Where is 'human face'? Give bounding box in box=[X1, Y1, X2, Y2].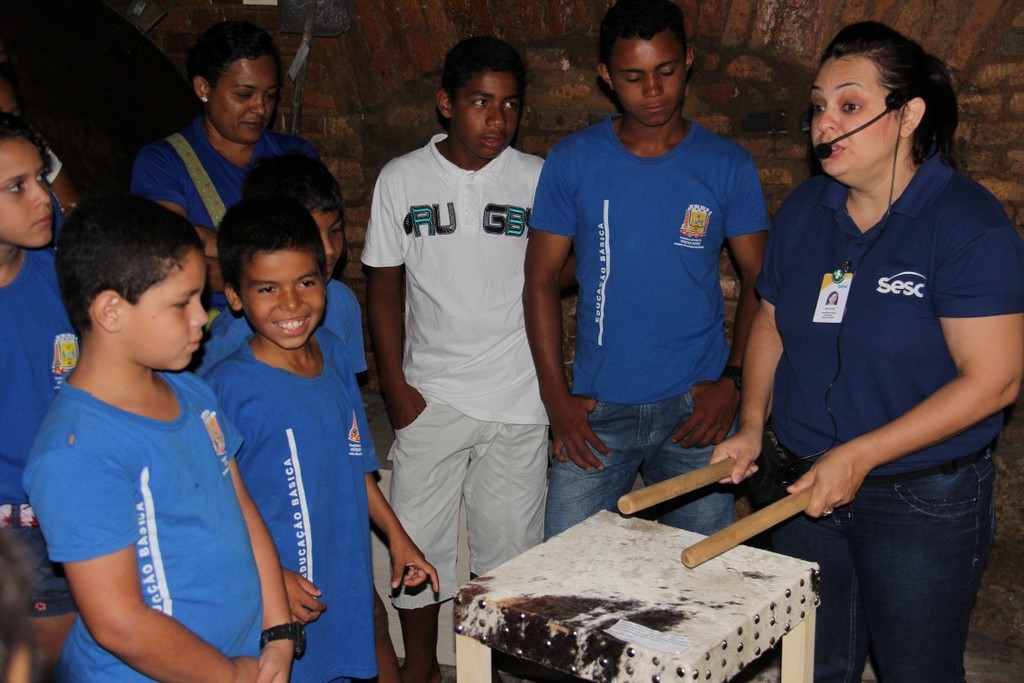
box=[0, 142, 50, 245].
